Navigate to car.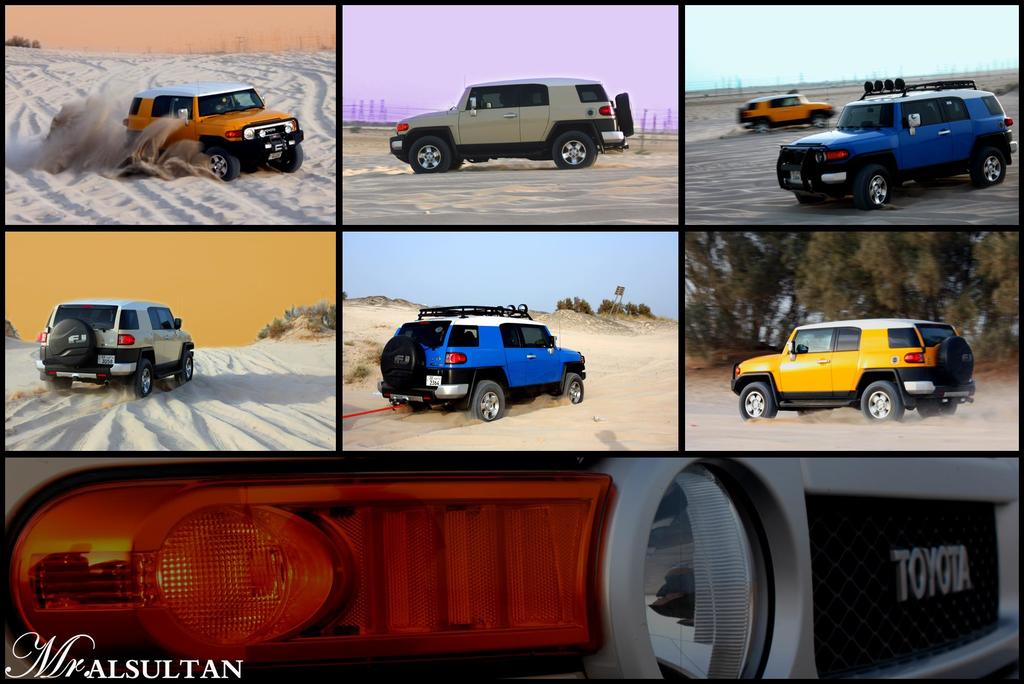
Navigation target: (35, 297, 194, 399).
